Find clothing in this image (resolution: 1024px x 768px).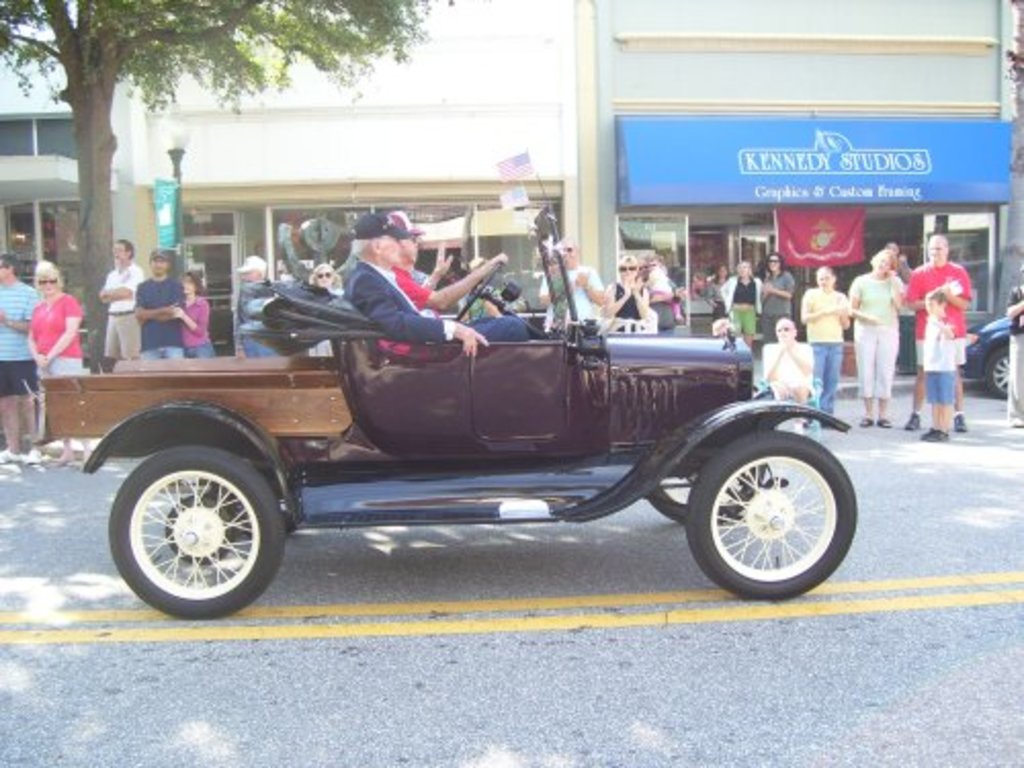
{"x1": 844, "y1": 272, "x2": 905, "y2": 328}.
